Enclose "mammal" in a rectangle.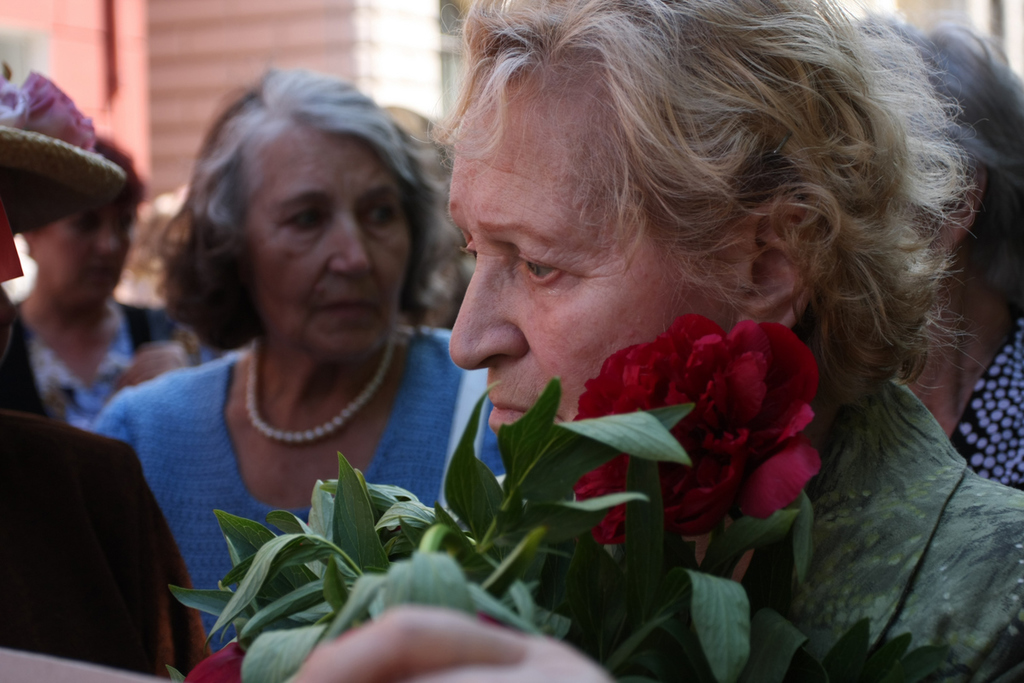
[left=11, top=132, right=203, bottom=436].
